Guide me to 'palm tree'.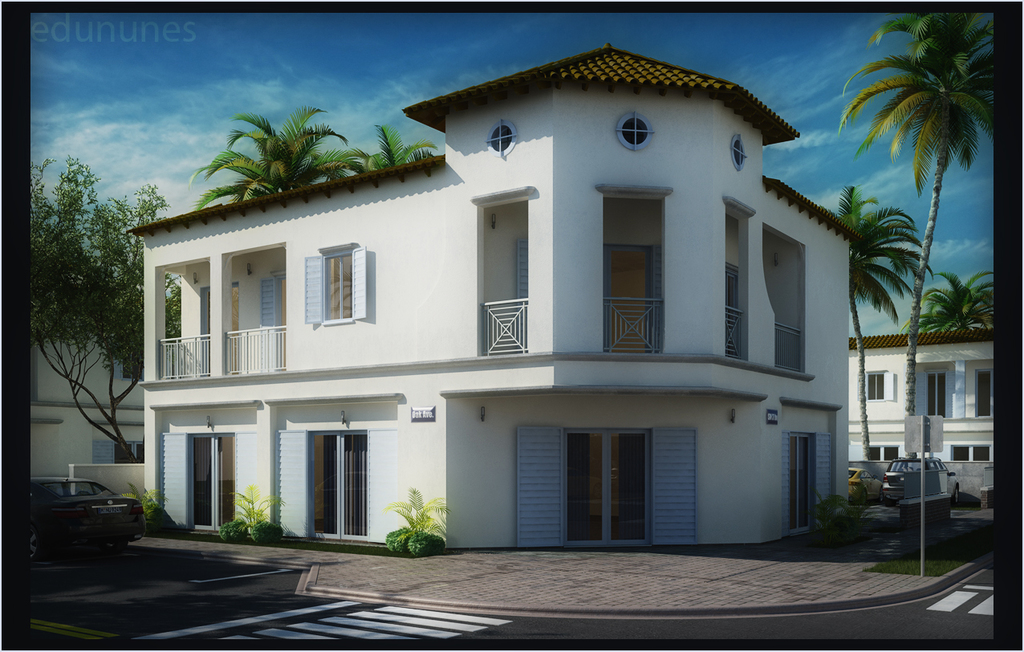
Guidance: l=922, t=256, r=981, b=375.
